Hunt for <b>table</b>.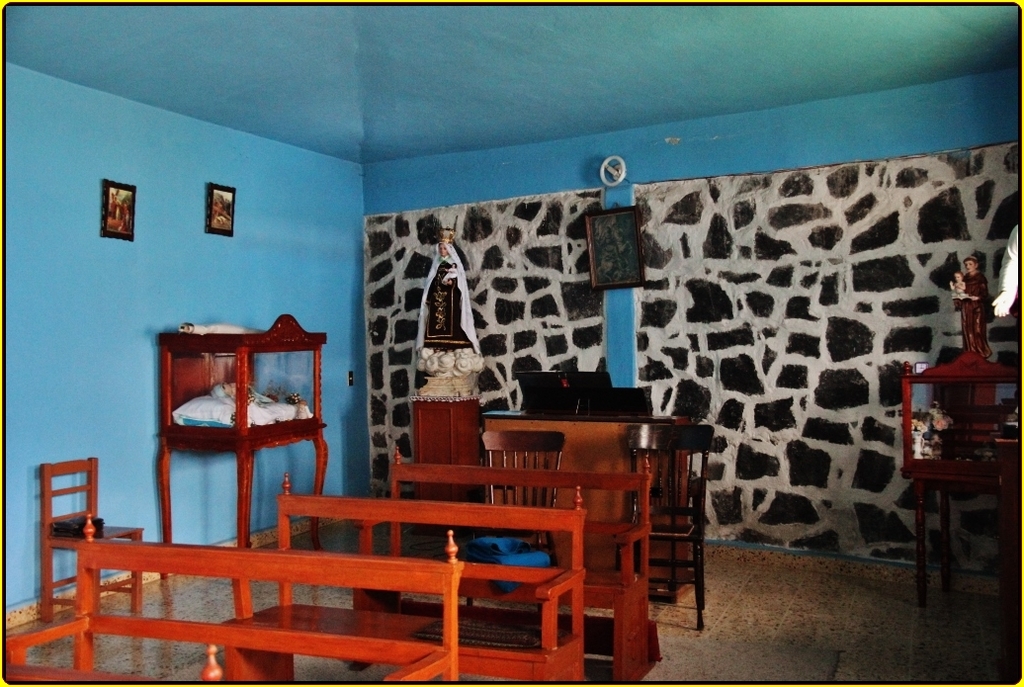
Hunted down at Rect(475, 411, 716, 577).
